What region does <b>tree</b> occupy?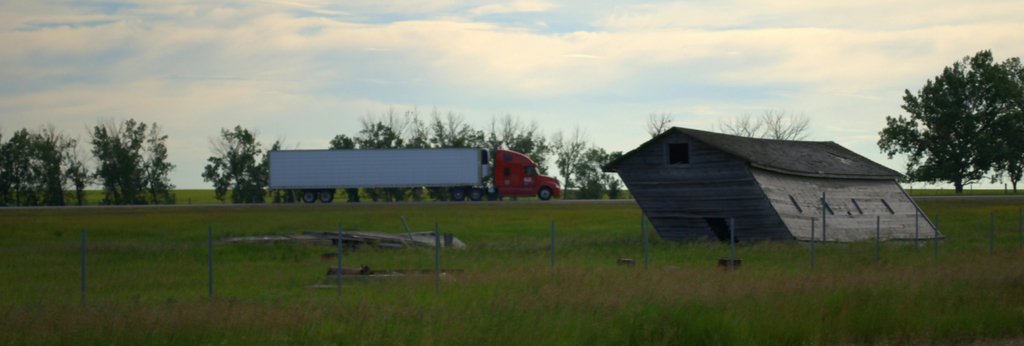
59:142:88:207.
